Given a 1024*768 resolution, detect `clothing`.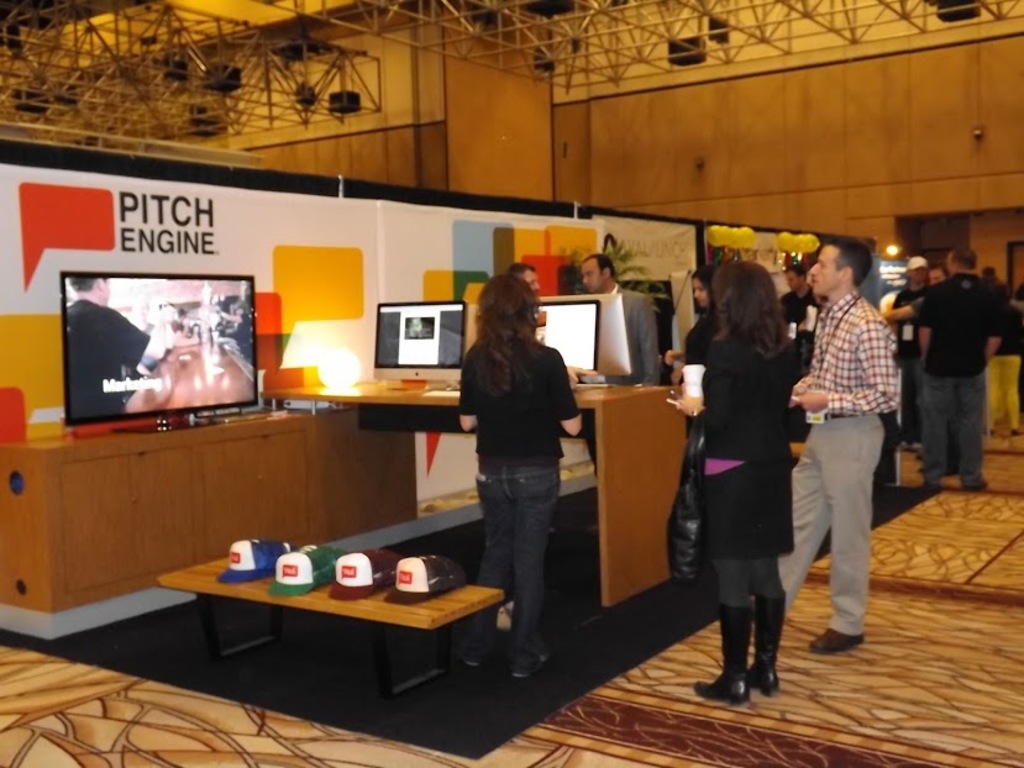
[x1=793, y1=221, x2=903, y2=633].
